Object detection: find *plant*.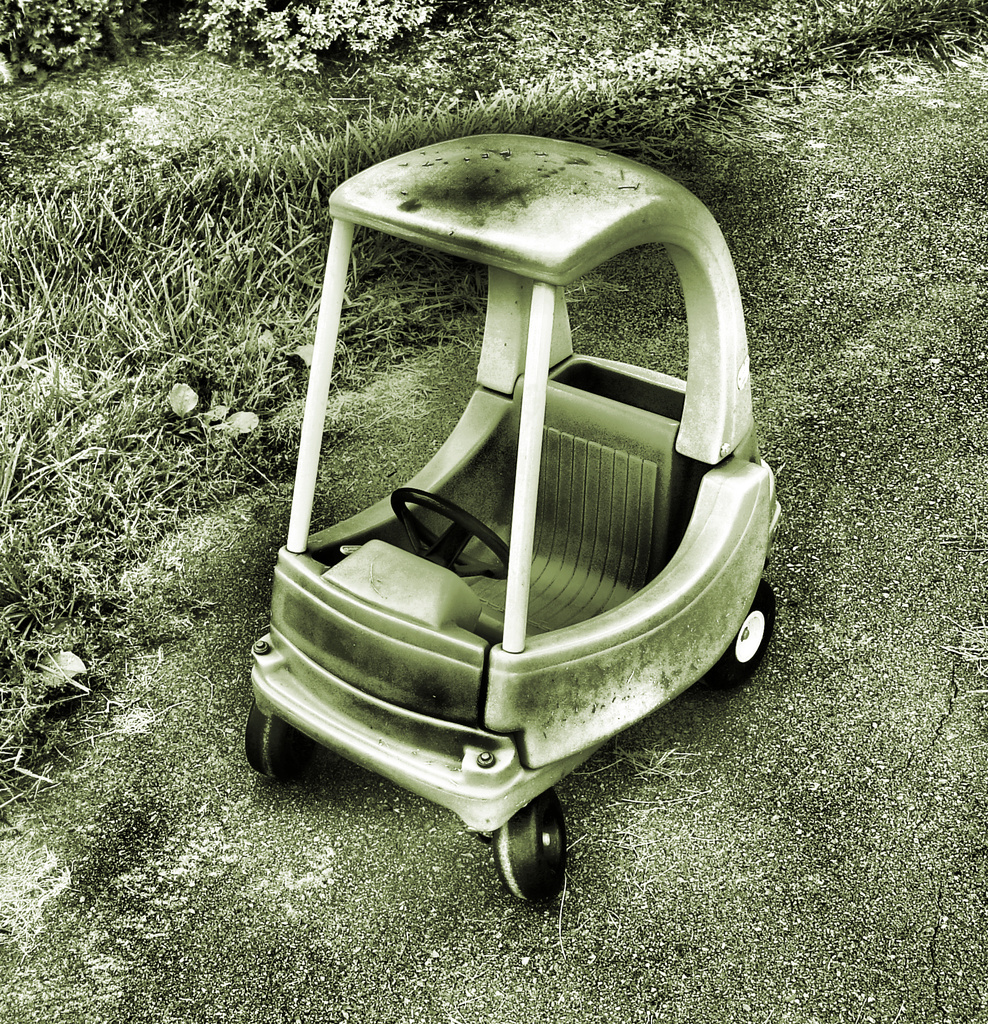
l=170, t=0, r=442, b=79.
